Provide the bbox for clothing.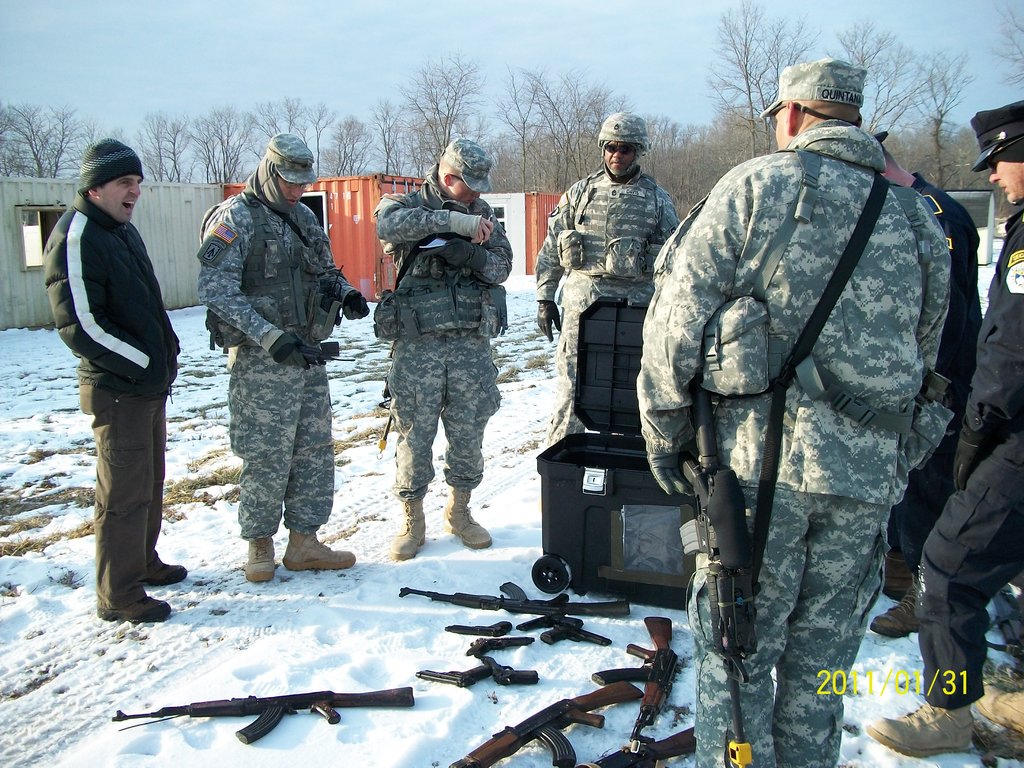
x1=914 y1=200 x2=1023 y2=709.
